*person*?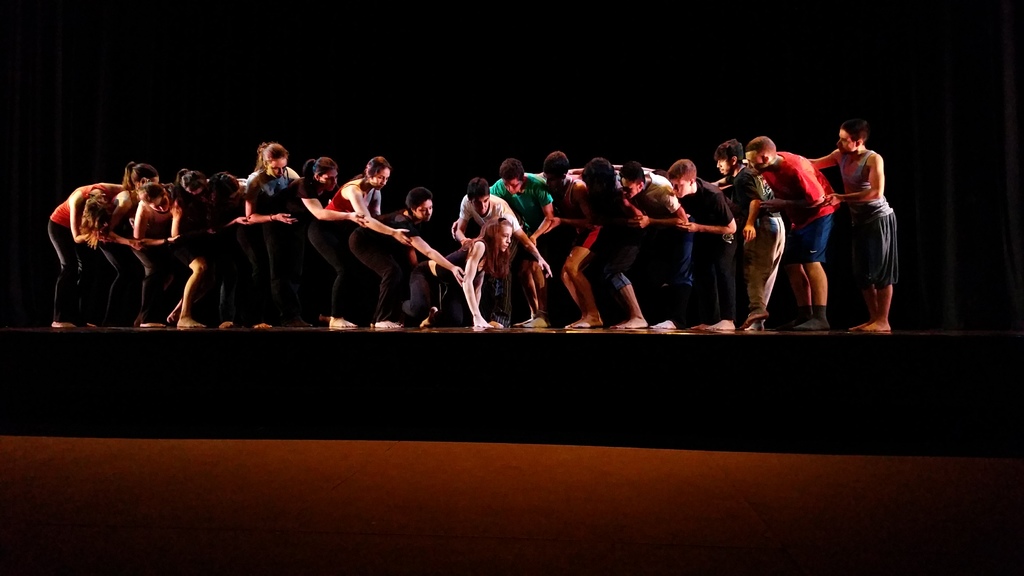
[250, 141, 299, 324]
